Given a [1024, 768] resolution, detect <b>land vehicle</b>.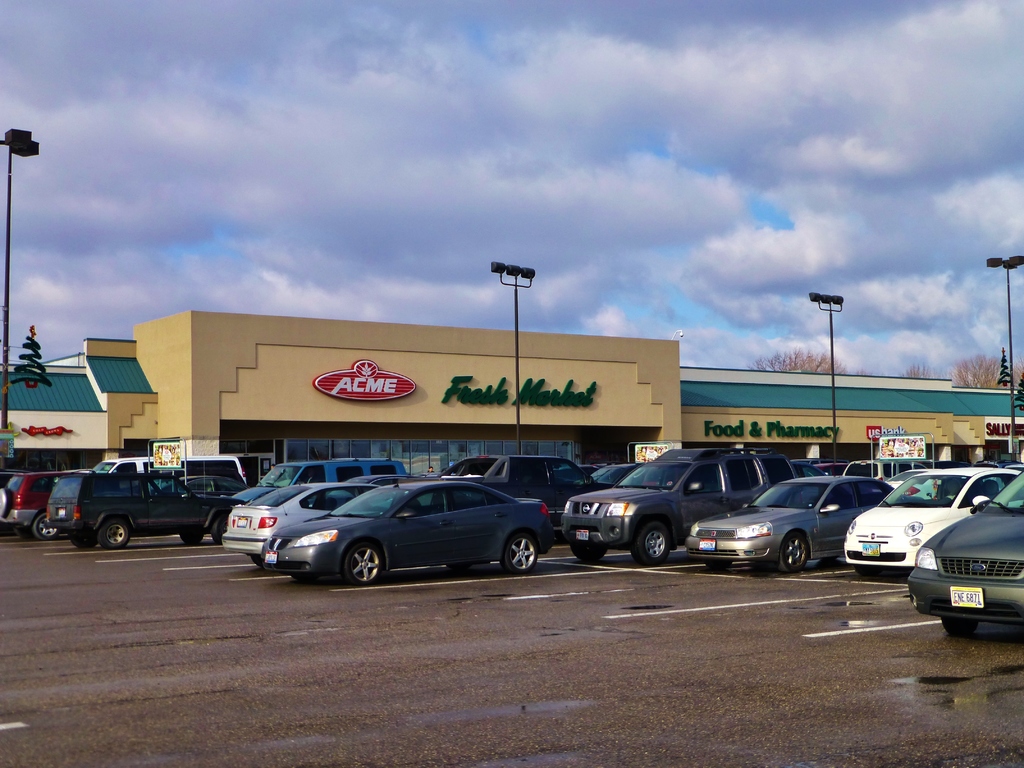
91/454/251/488.
